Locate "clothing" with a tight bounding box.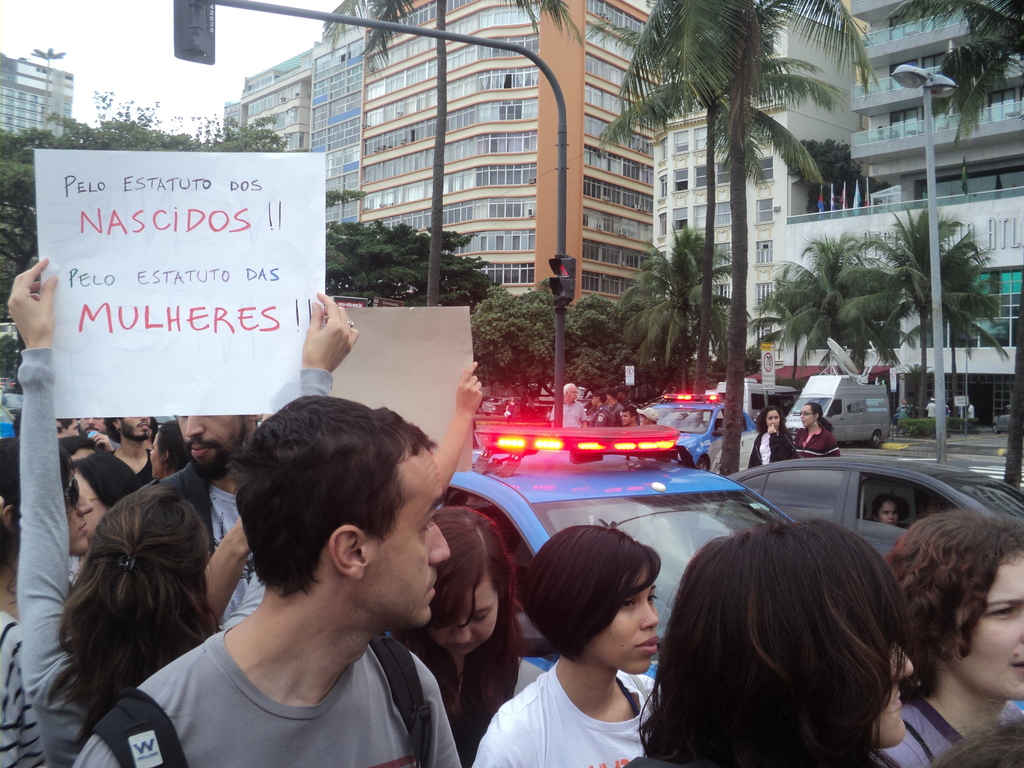
(x1=70, y1=630, x2=460, y2=767).
